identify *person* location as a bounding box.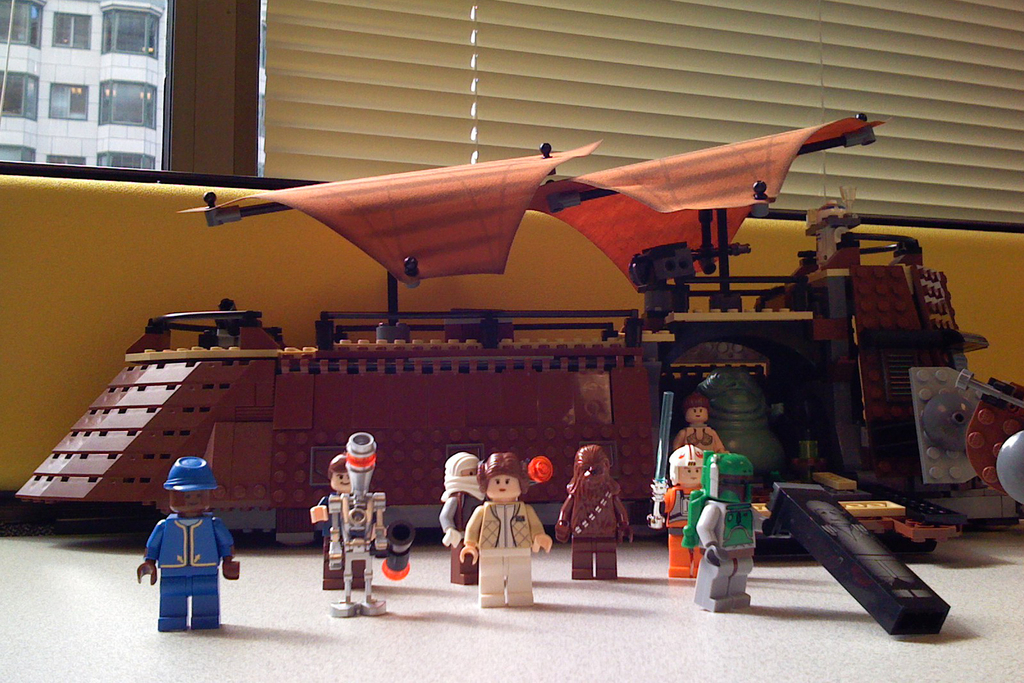
{"x1": 664, "y1": 399, "x2": 737, "y2": 463}.
